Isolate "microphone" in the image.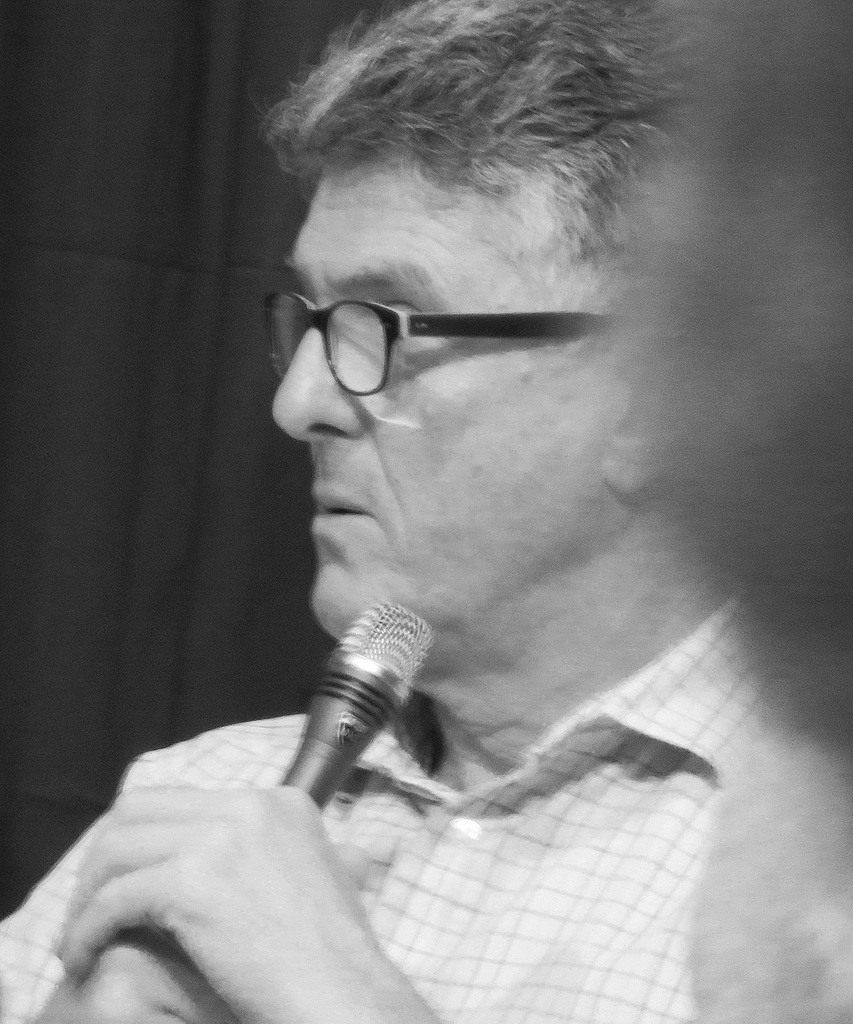
Isolated region: l=269, t=594, r=442, b=815.
